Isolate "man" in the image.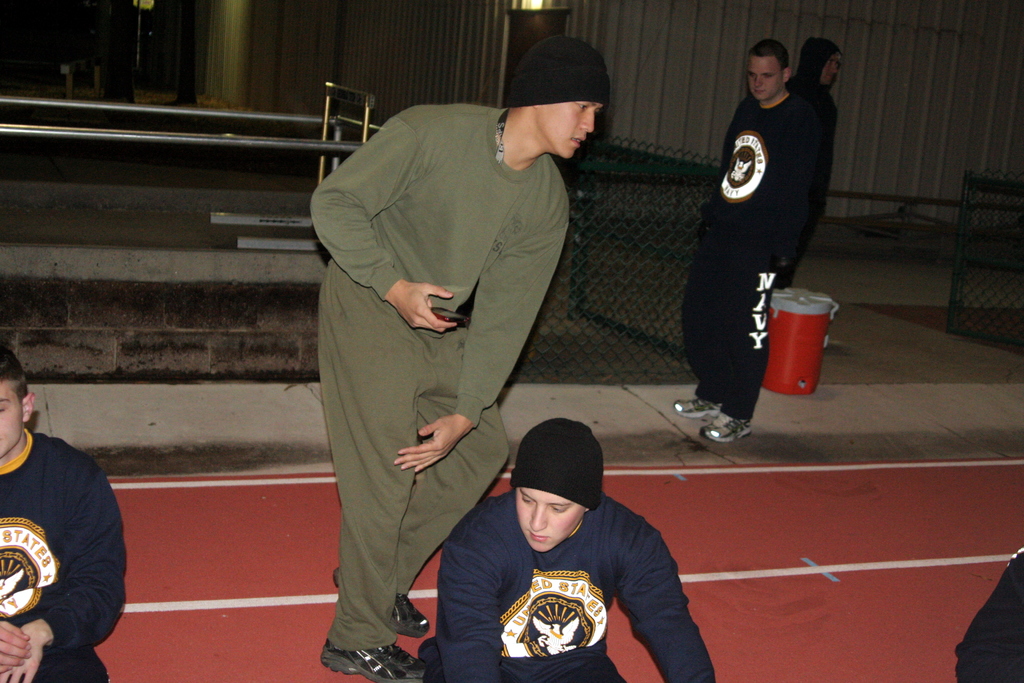
Isolated region: region(671, 42, 819, 445).
